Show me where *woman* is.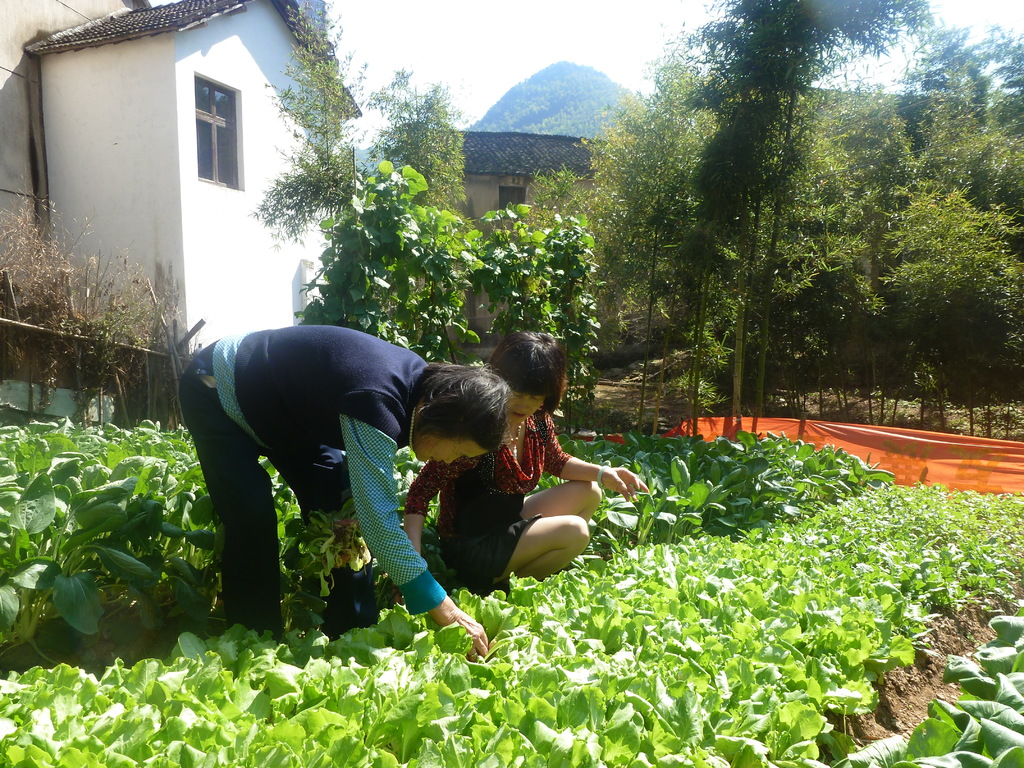
*woman* is at region(353, 349, 630, 637).
